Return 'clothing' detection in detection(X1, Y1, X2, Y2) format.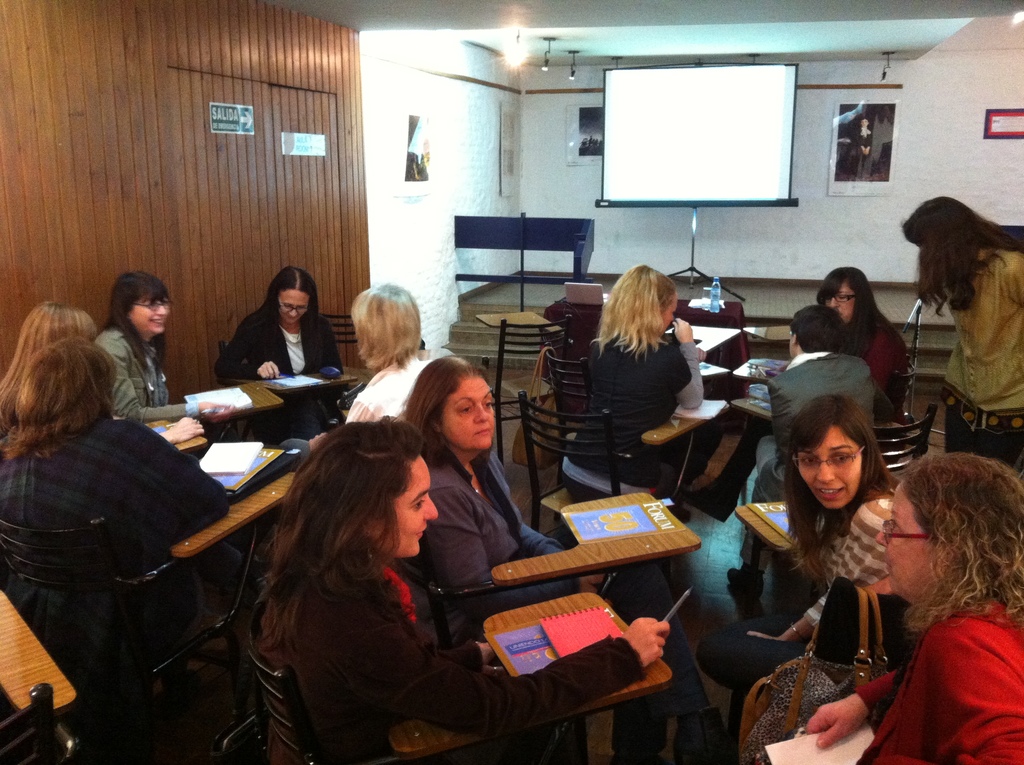
detection(0, 419, 231, 699).
